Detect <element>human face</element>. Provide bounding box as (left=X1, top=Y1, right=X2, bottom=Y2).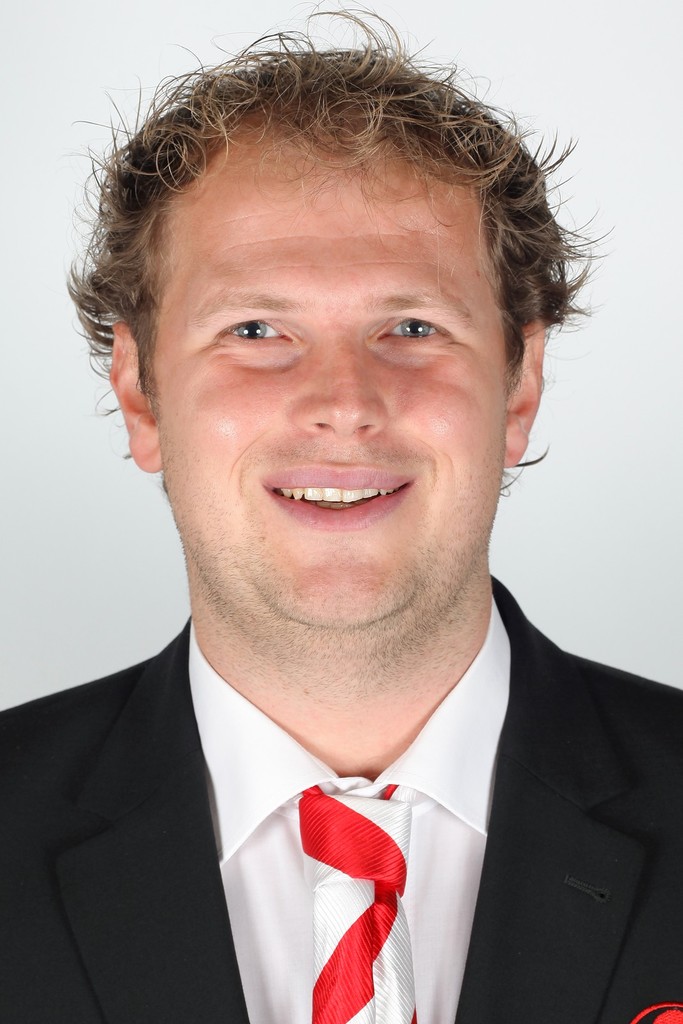
(left=149, top=120, right=510, bottom=633).
